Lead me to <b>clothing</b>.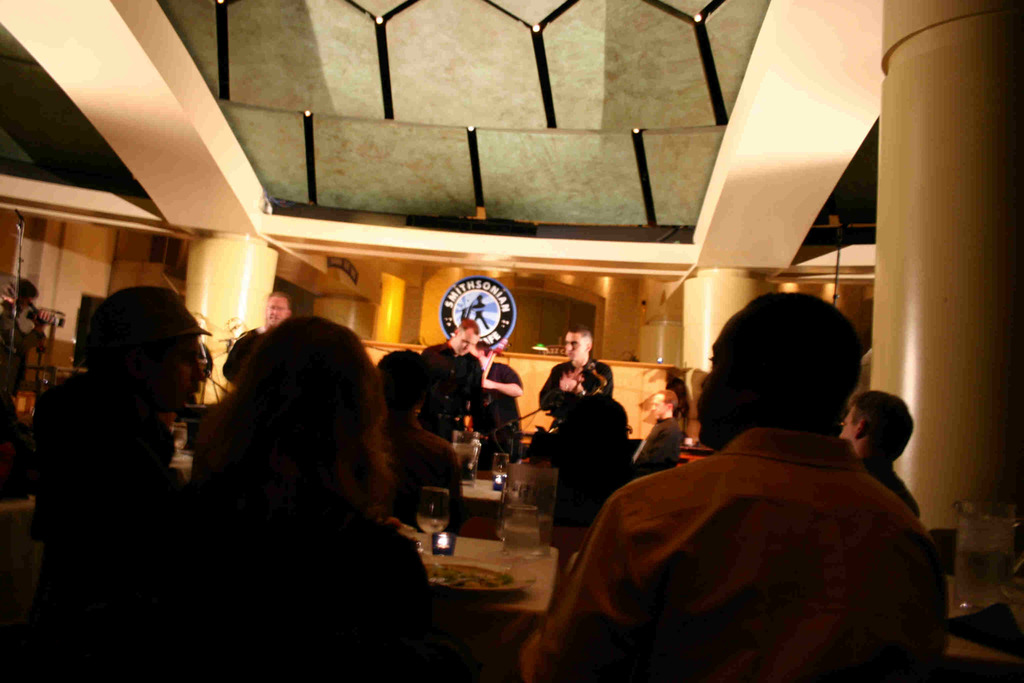
Lead to (left=550, top=387, right=628, bottom=552).
